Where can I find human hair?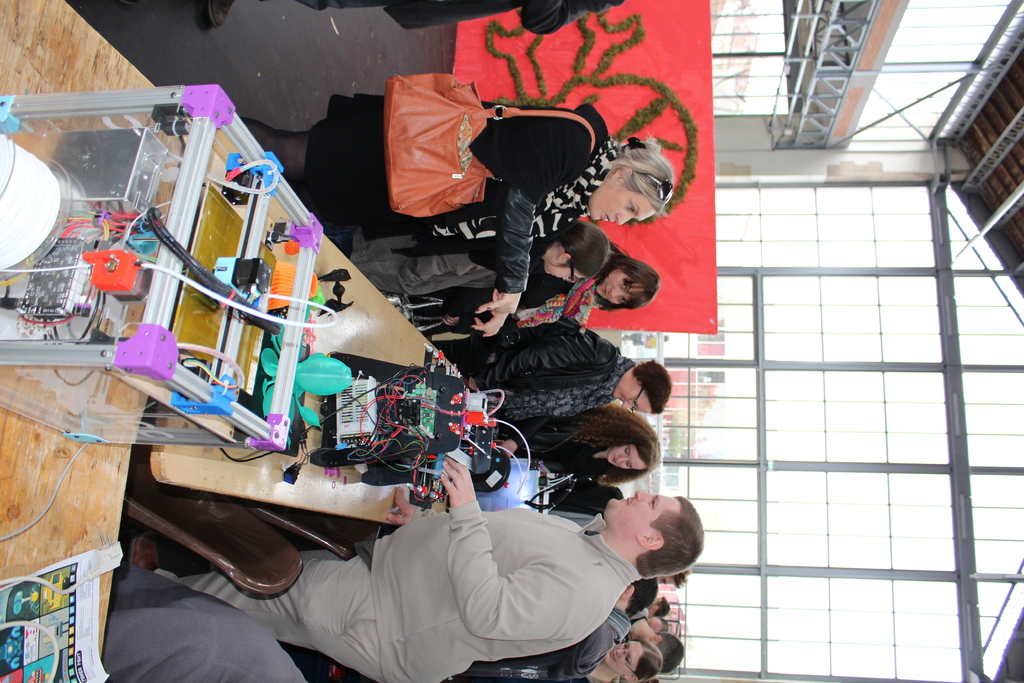
You can find it at box(601, 129, 673, 217).
